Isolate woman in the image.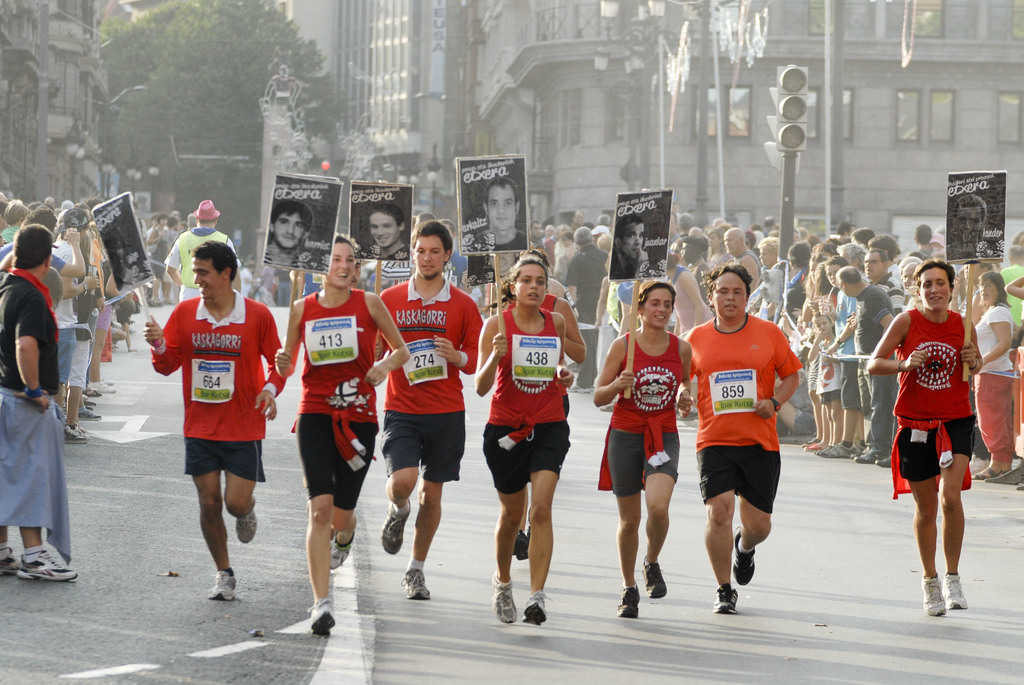
Isolated region: BBox(971, 269, 1012, 483).
